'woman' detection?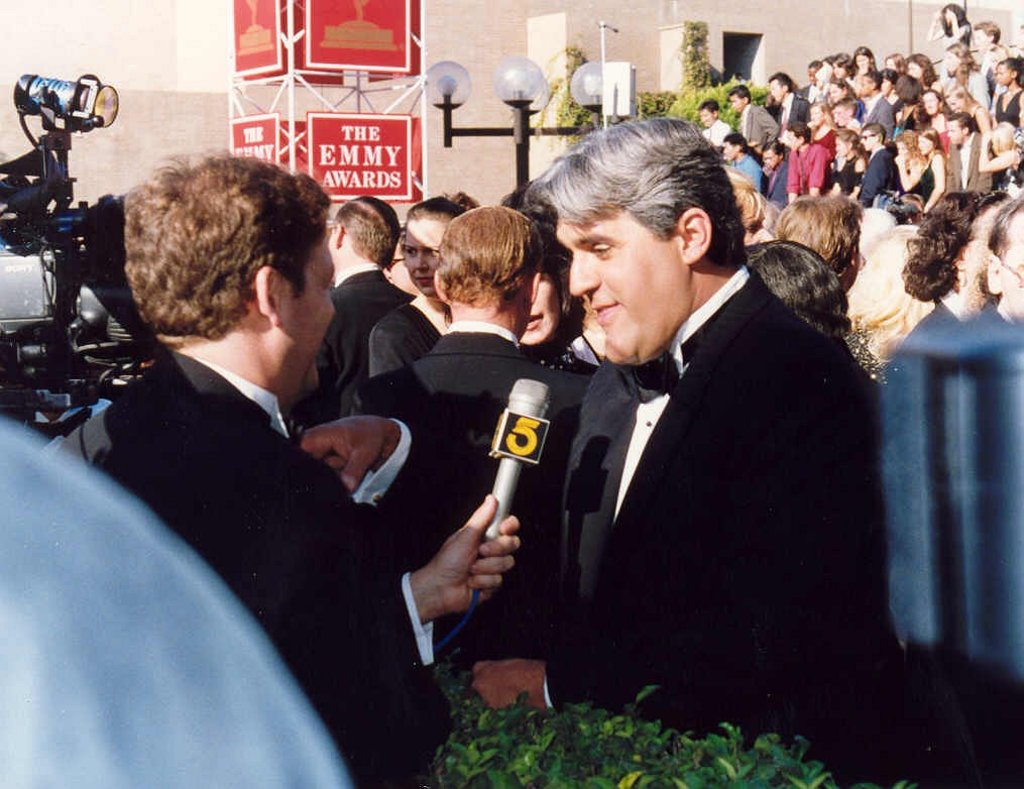
808:95:834:144
